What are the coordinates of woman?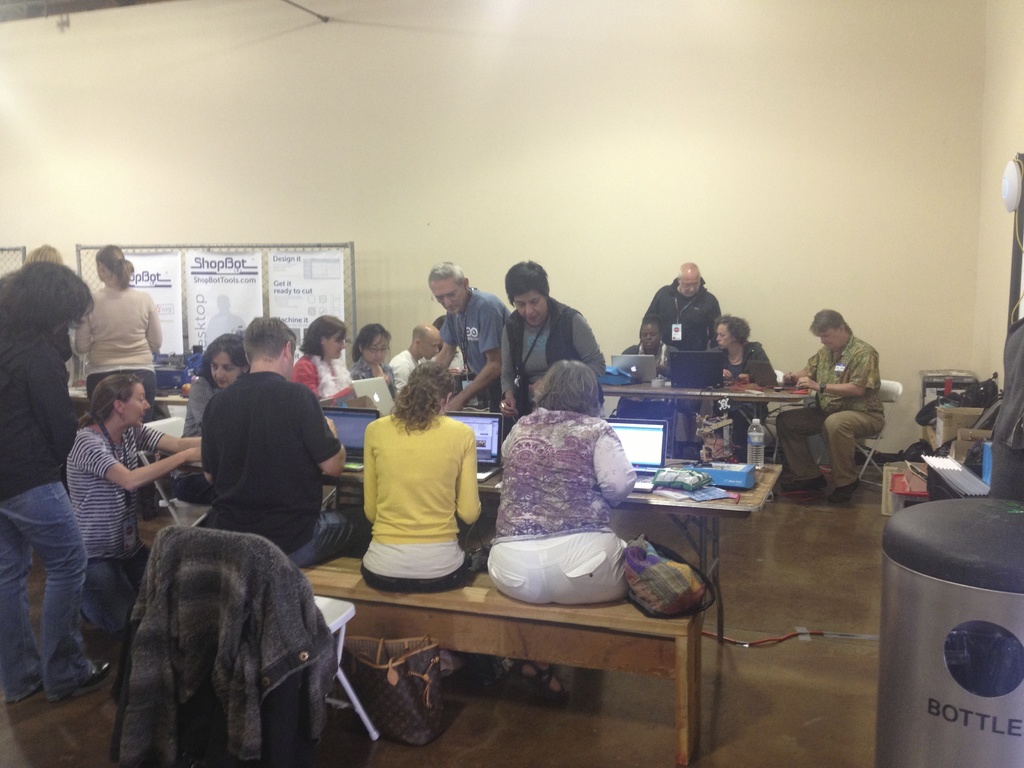
285, 319, 356, 408.
